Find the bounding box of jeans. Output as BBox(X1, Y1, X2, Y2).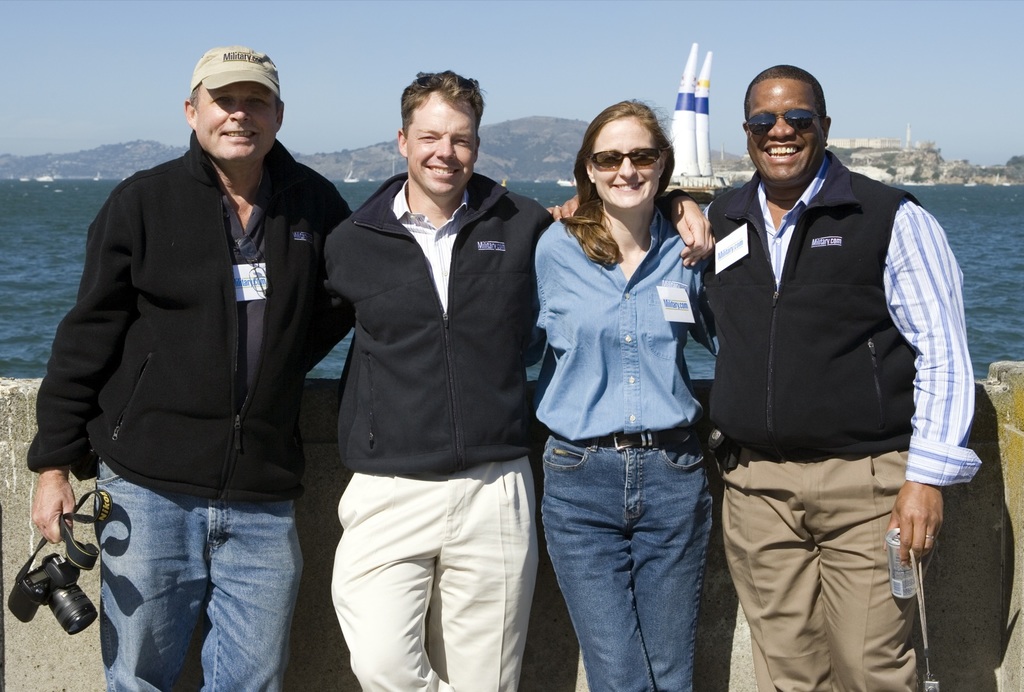
BBox(544, 421, 728, 685).
